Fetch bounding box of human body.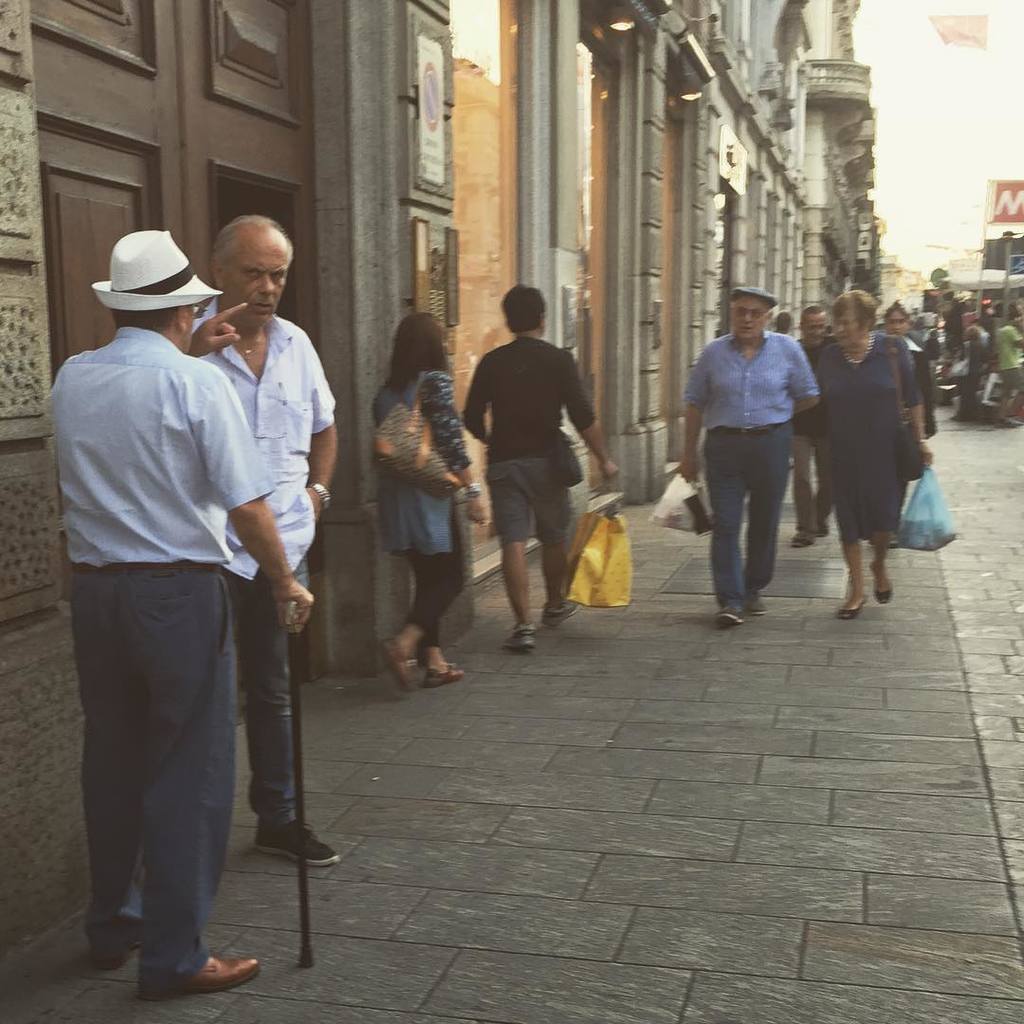
Bbox: 366,314,485,686.
